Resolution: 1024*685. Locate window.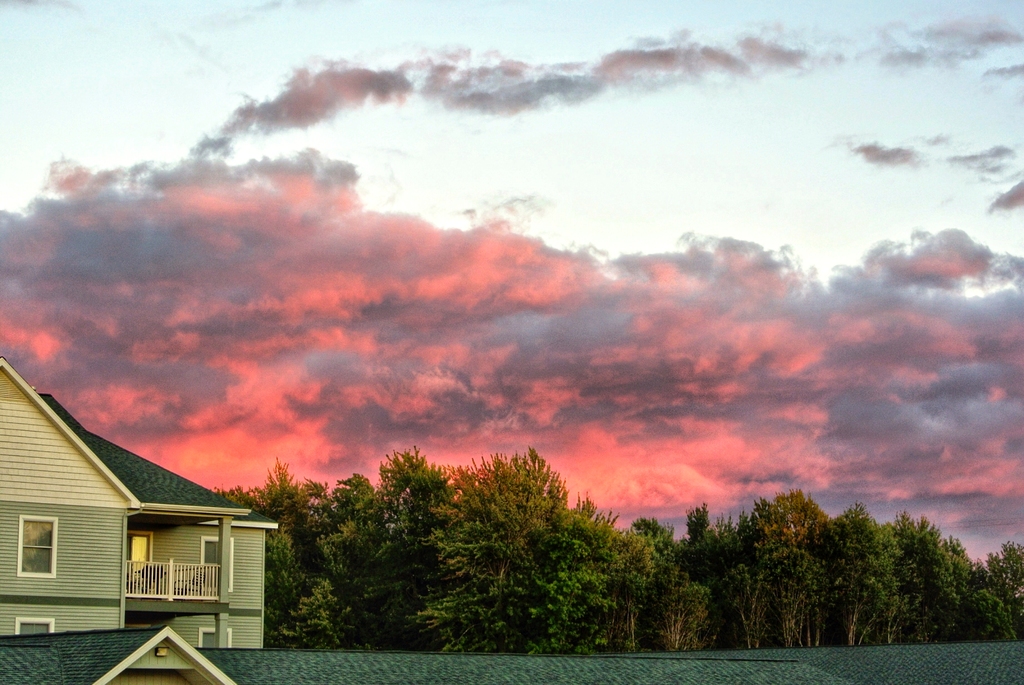
13, 615, 51, 630.
